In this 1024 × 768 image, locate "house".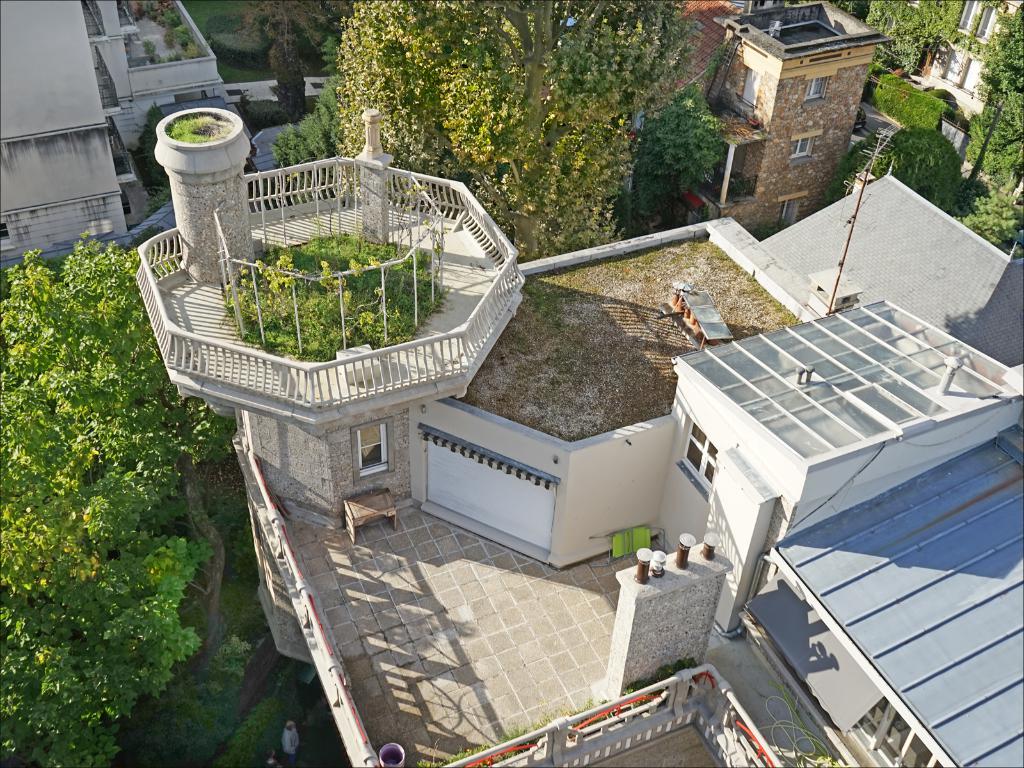
Bounding box: (left=642, top=0, right=901, bottom=239).
